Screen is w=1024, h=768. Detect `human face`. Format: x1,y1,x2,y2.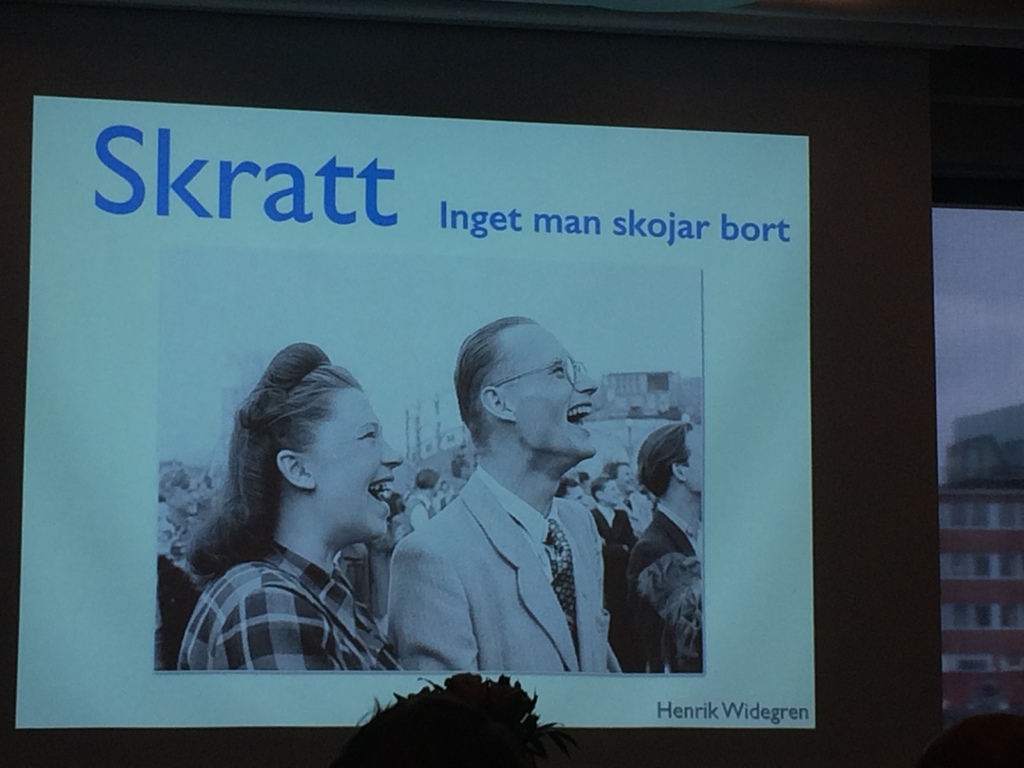
504,322,597,456.
